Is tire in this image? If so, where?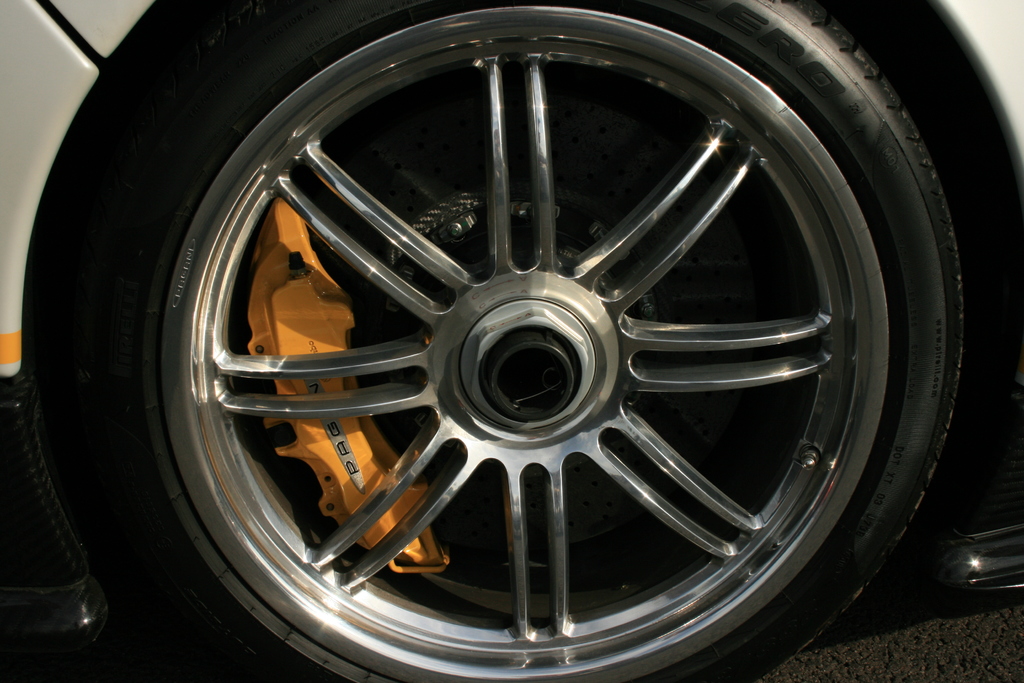
Yes, at x1=42, y1=0, x2=966, y2=682.
